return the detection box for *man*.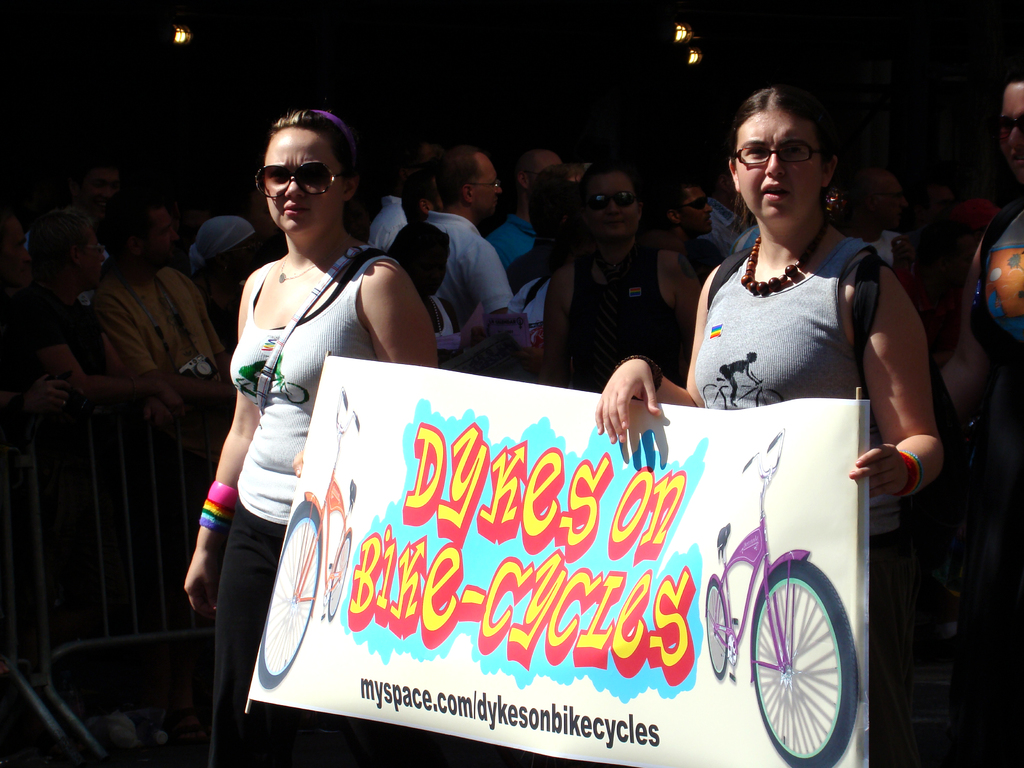
(362, 138, 439, 259).
